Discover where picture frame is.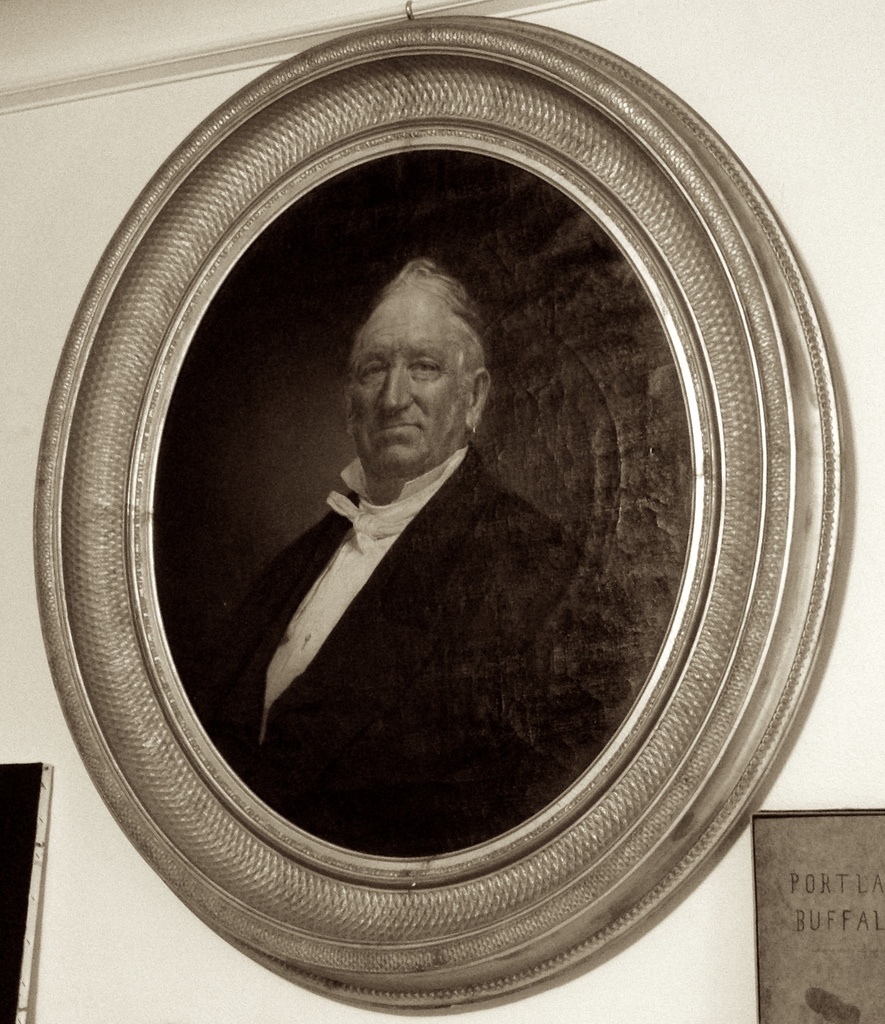
Discovered at detection(29, 10, 848, 1017).
